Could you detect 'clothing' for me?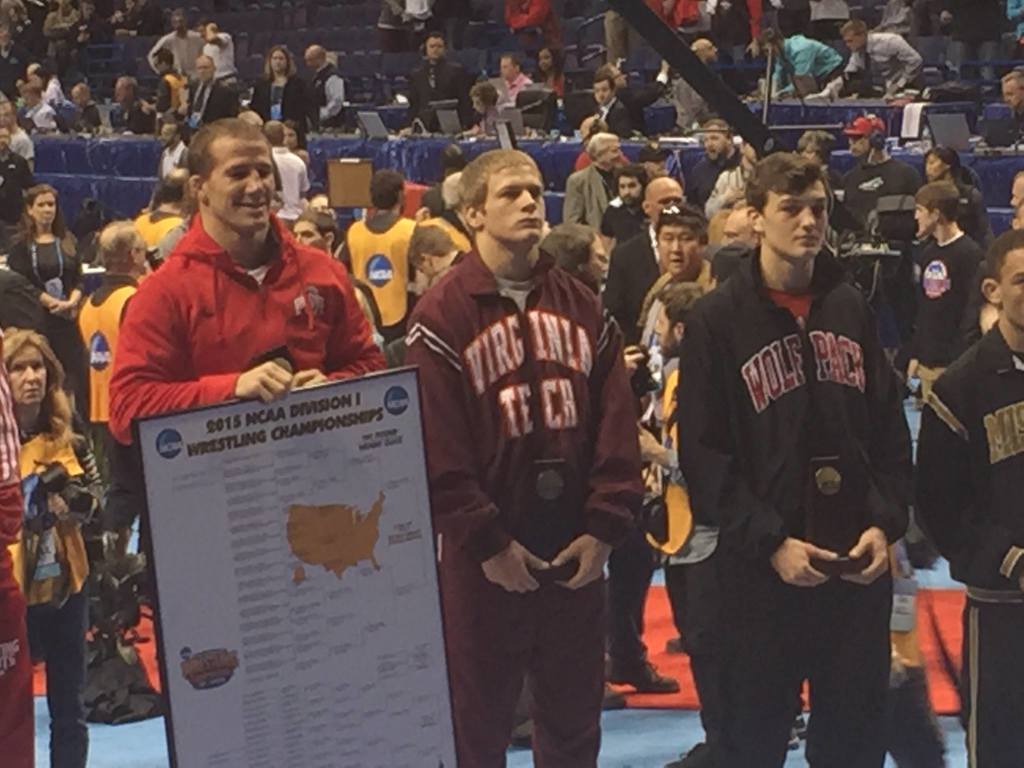
Detection result: select_region(660, 540, 902, 765).
